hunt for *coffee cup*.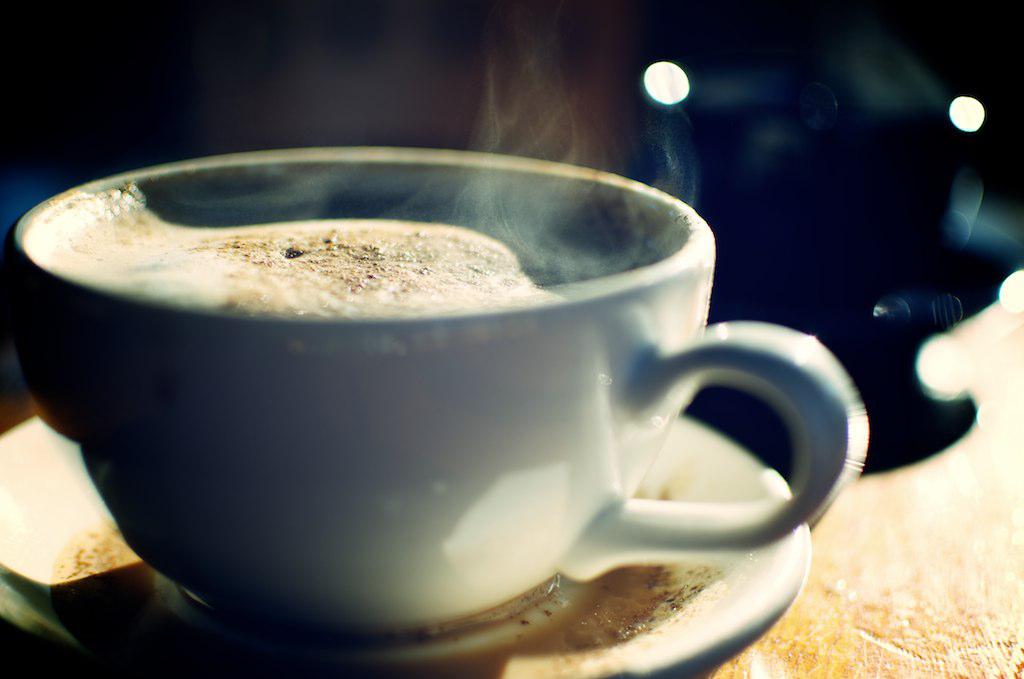
Hunted down at rect(10, 145, 869, 640).
